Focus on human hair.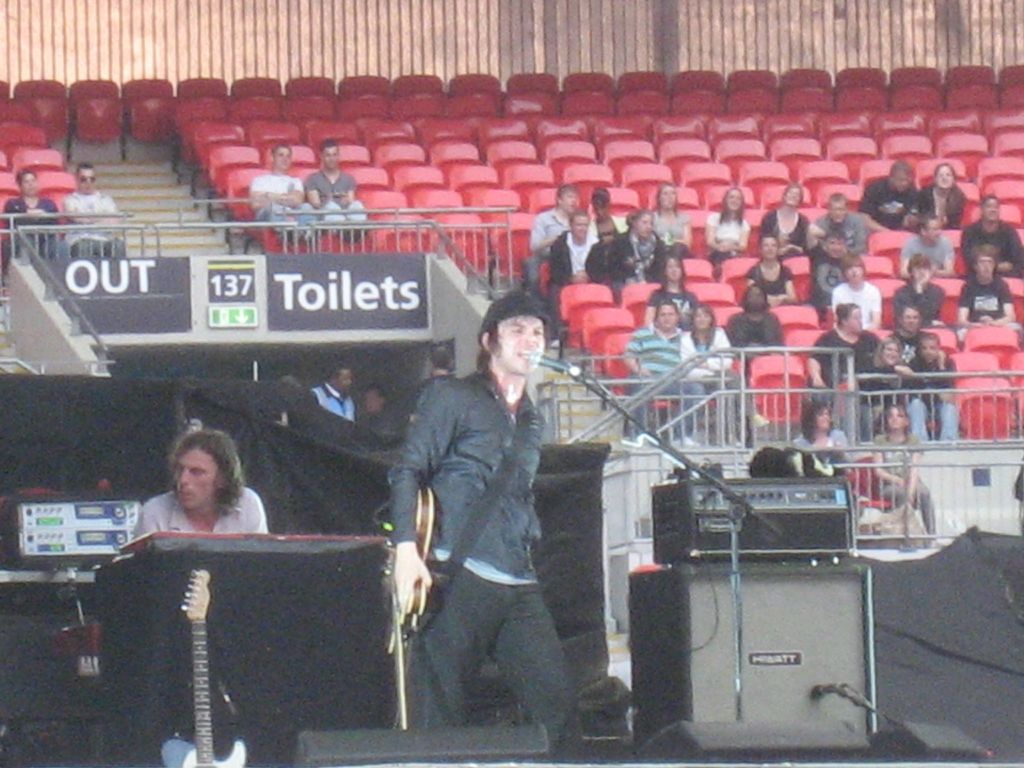
Focused at 653, 298, 685, 330.
